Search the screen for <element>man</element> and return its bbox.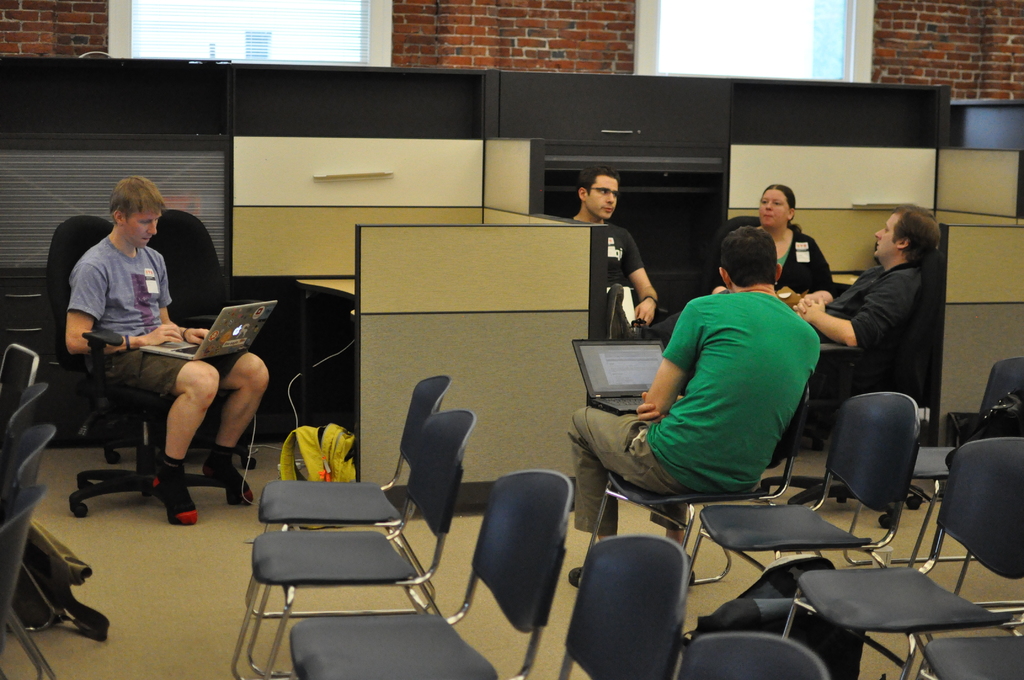
Found: rect(571, 231, 820, 580).
